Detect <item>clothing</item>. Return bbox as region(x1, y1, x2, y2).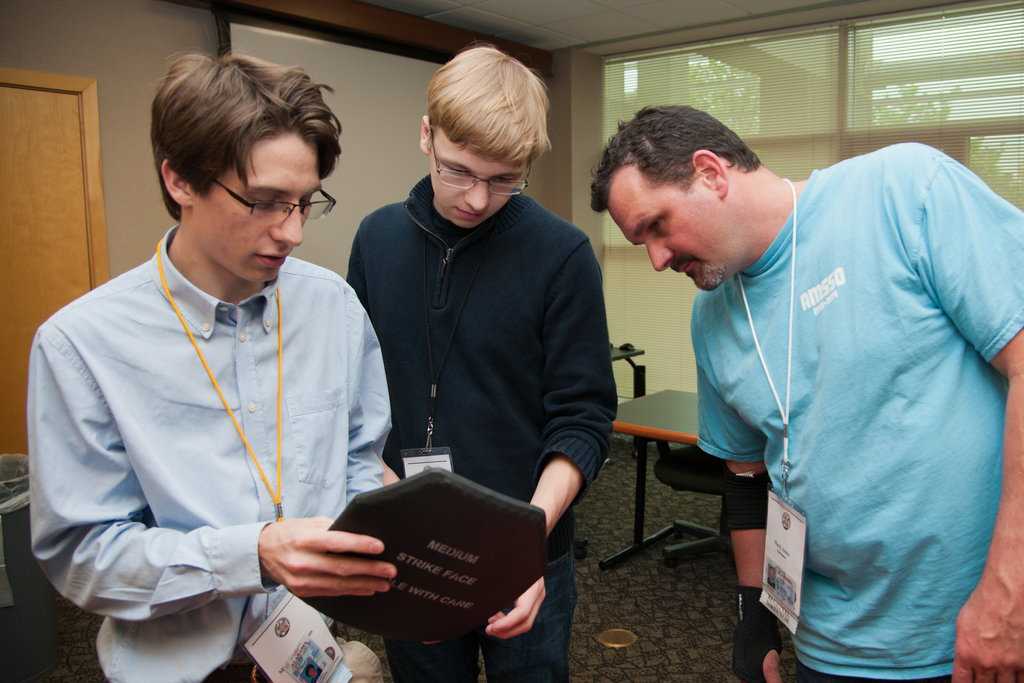
region(346, 171, 615, 682).
